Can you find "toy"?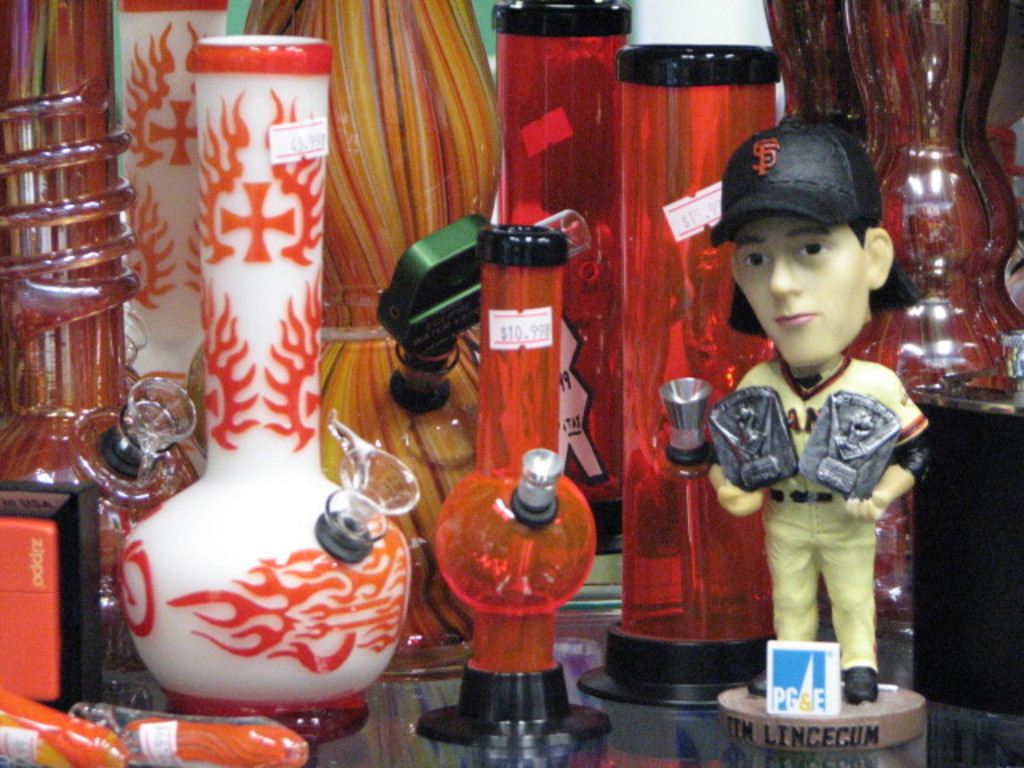
Yes, bounding box: region(661, 117, 938, 706).
